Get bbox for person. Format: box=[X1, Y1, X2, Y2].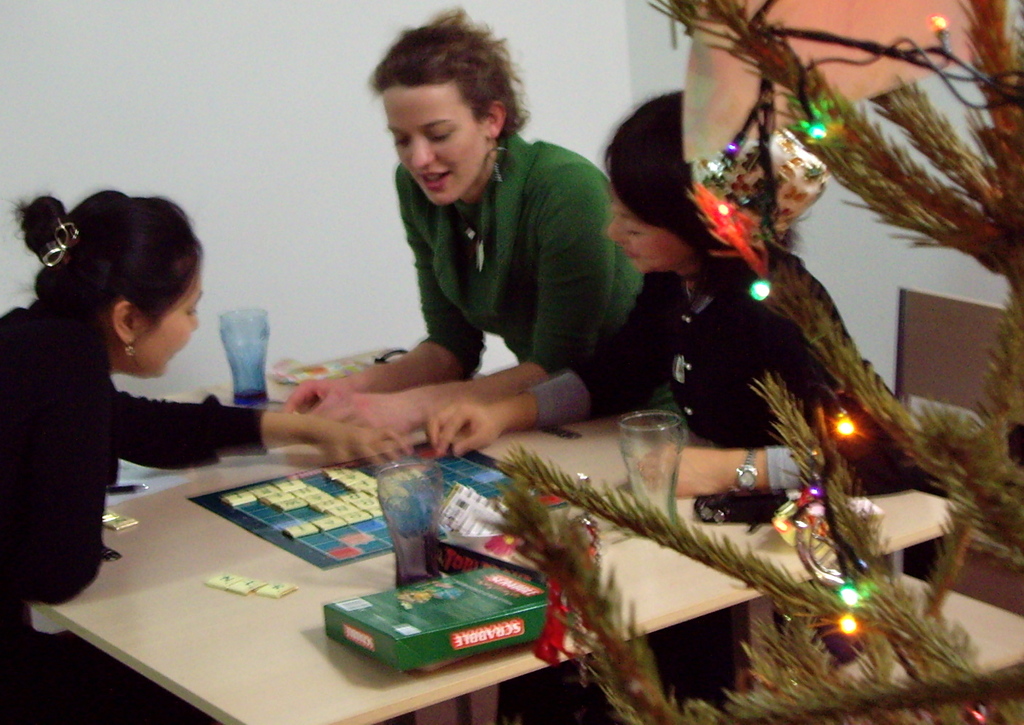
box=[0, 192, 414, 724].
